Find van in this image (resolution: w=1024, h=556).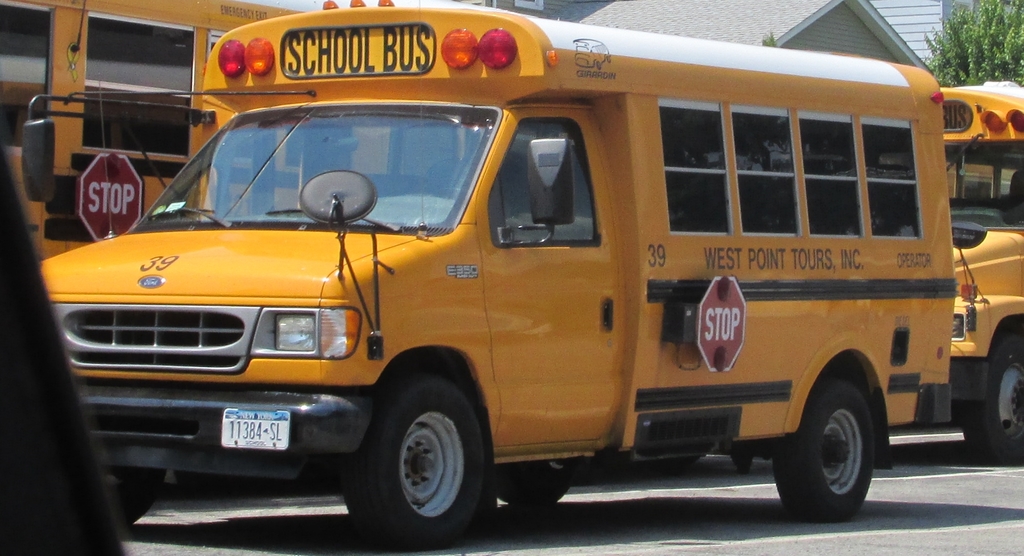
942/81/1023/462.
